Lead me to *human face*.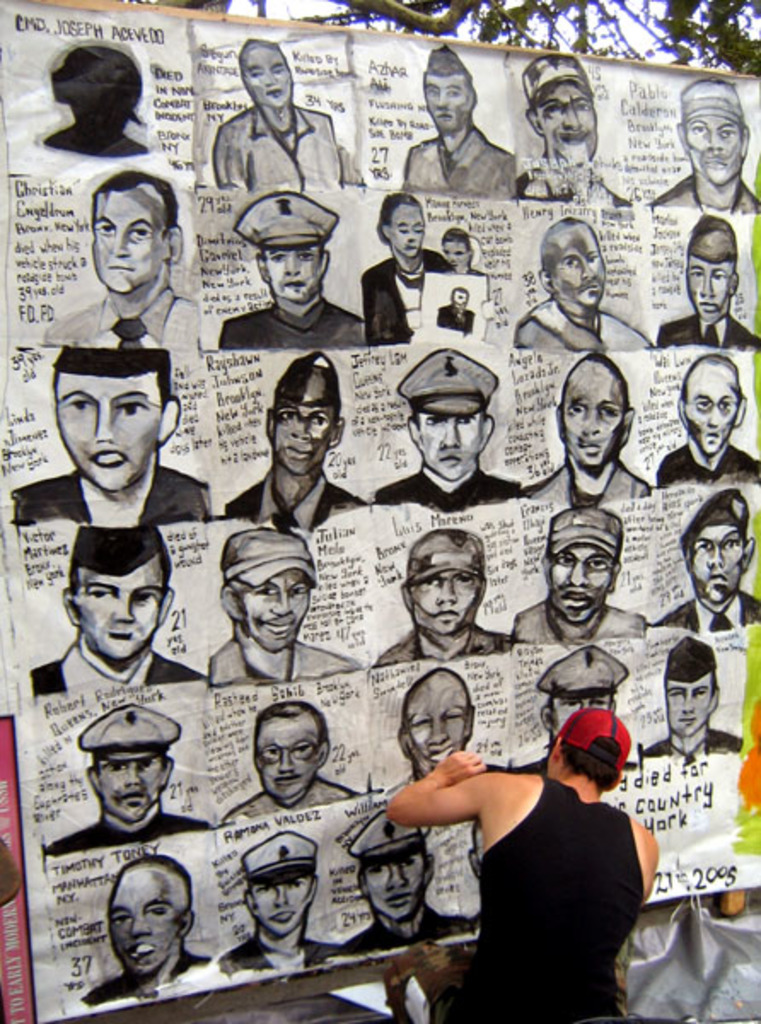
Lead to <box>423,413,483,473</box>.
